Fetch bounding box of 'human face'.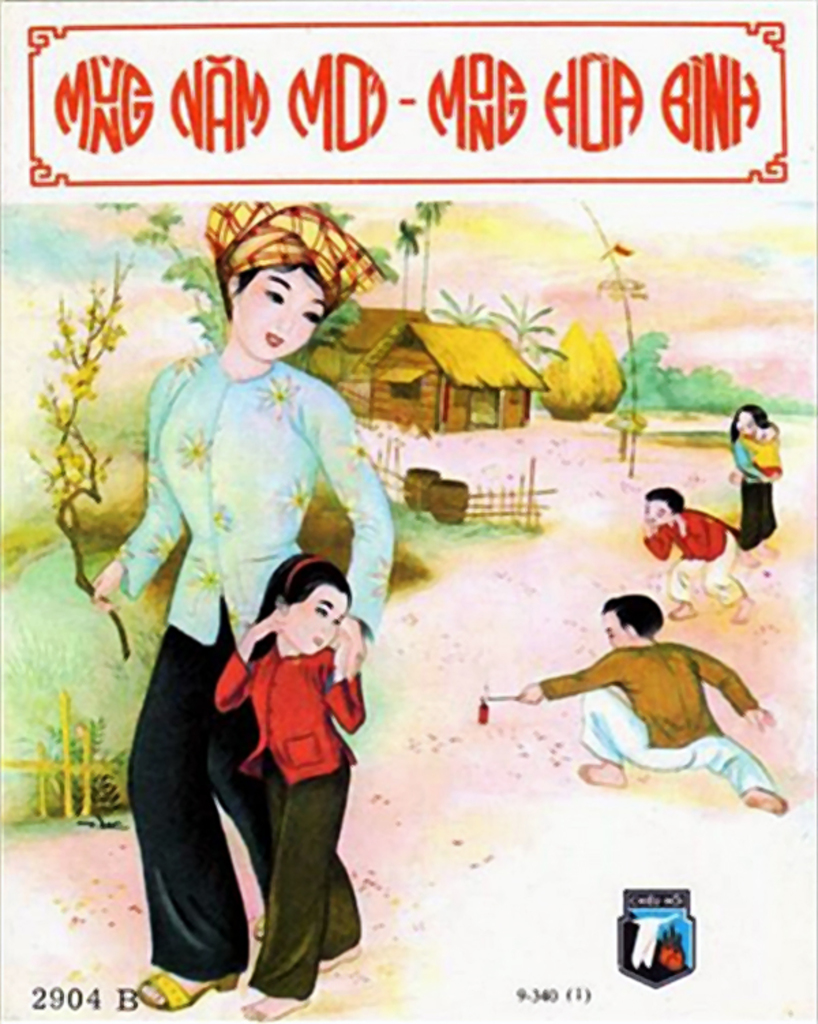
Bbox: BBox(240, 259, 324, 357).
